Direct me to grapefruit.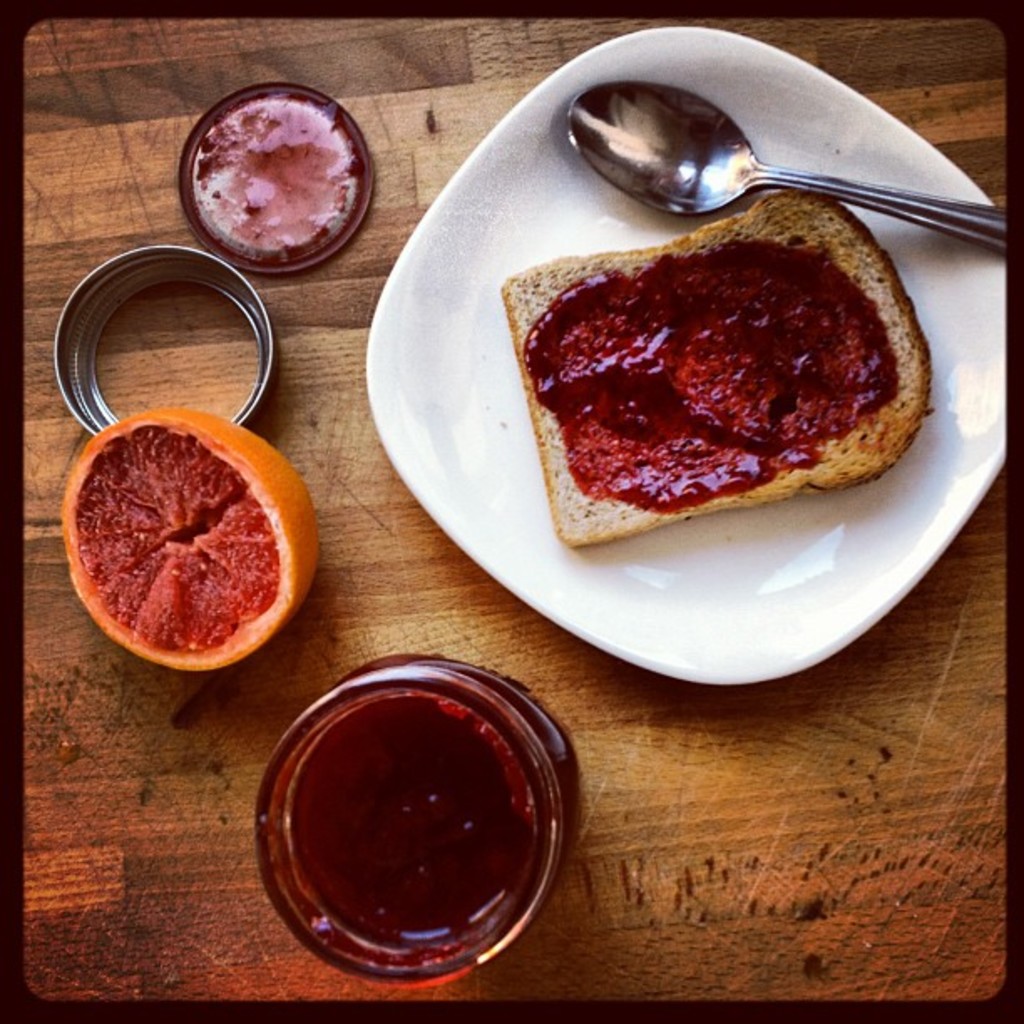
Direction: region(52, 427, 316, 678).
